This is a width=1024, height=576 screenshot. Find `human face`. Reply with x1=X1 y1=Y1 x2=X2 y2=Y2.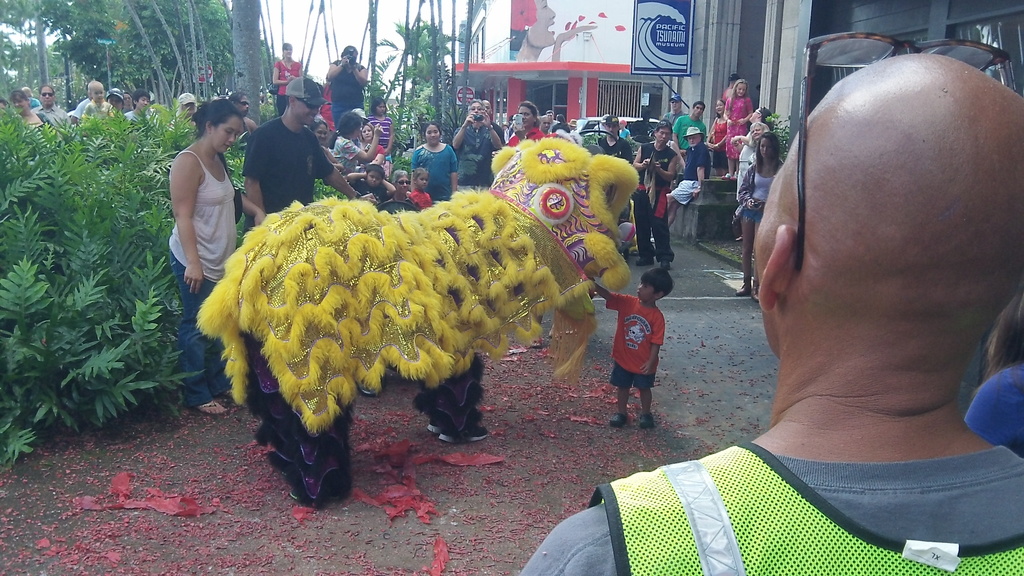
x1=687 y1=133 x2=699 y2=149.
